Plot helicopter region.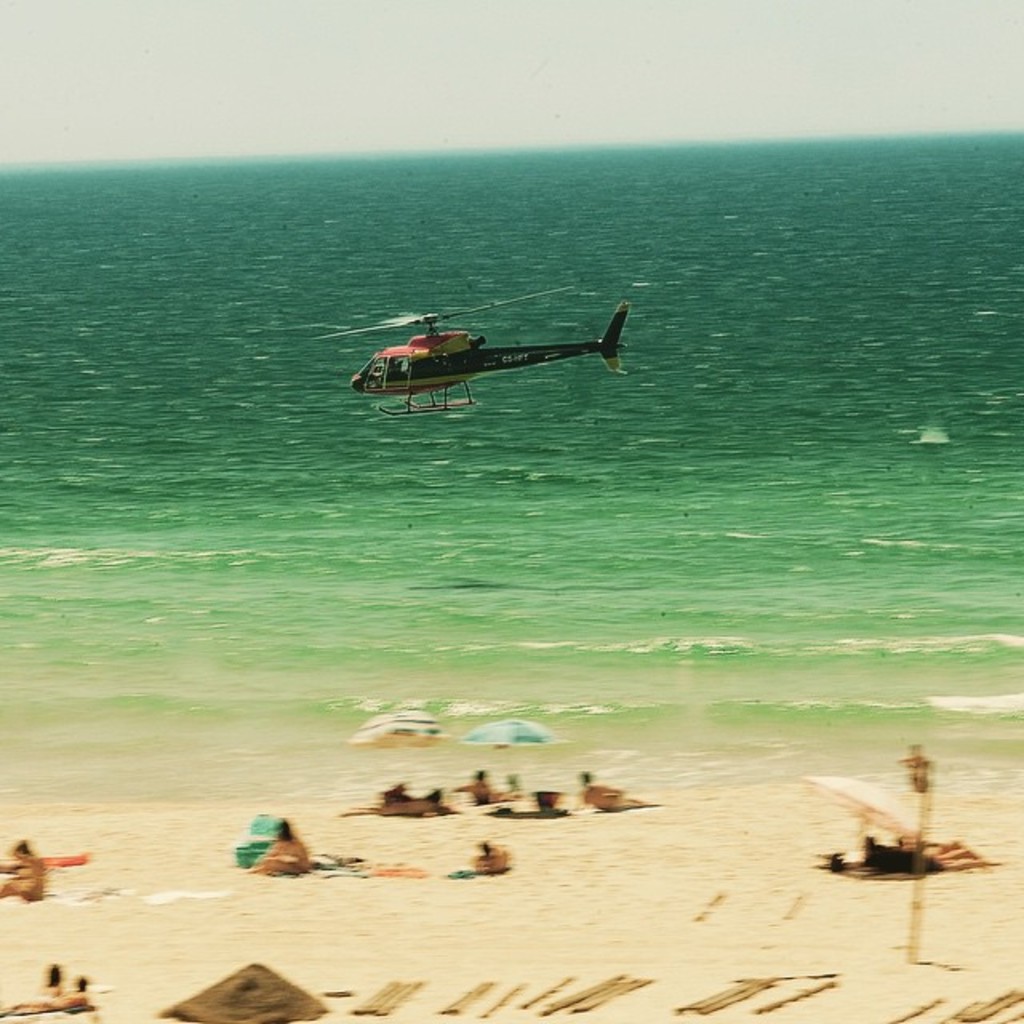
Plotted at locate(312, 285, 629, 416).
